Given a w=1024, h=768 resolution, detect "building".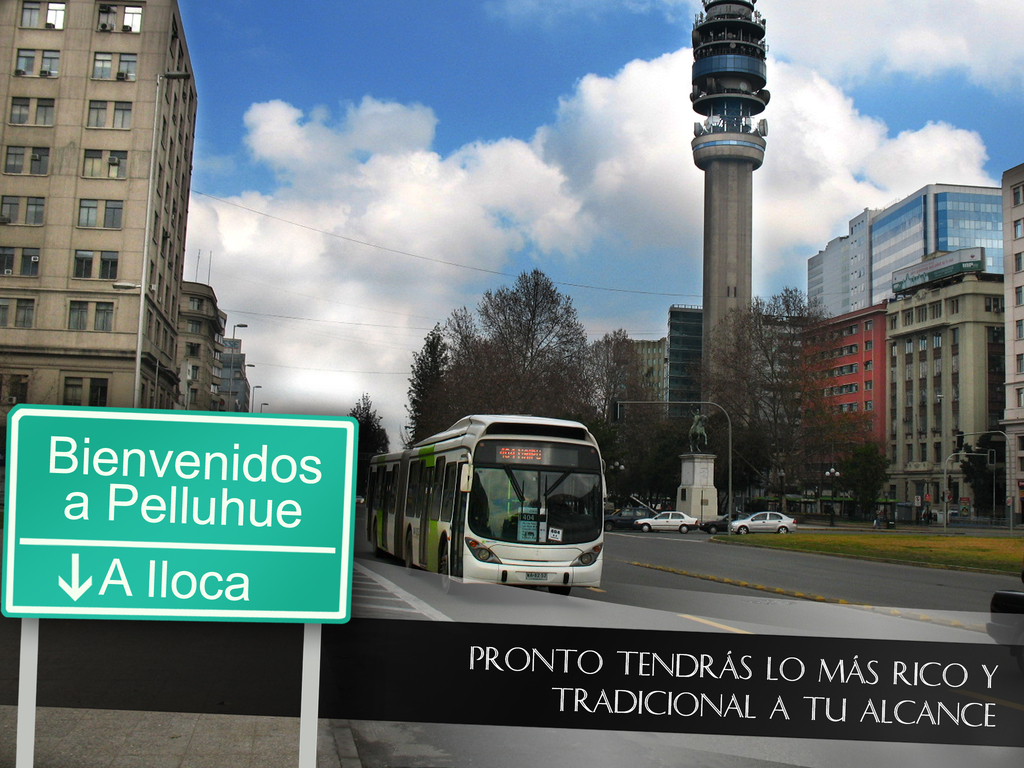
172, 278, 228, 410.
